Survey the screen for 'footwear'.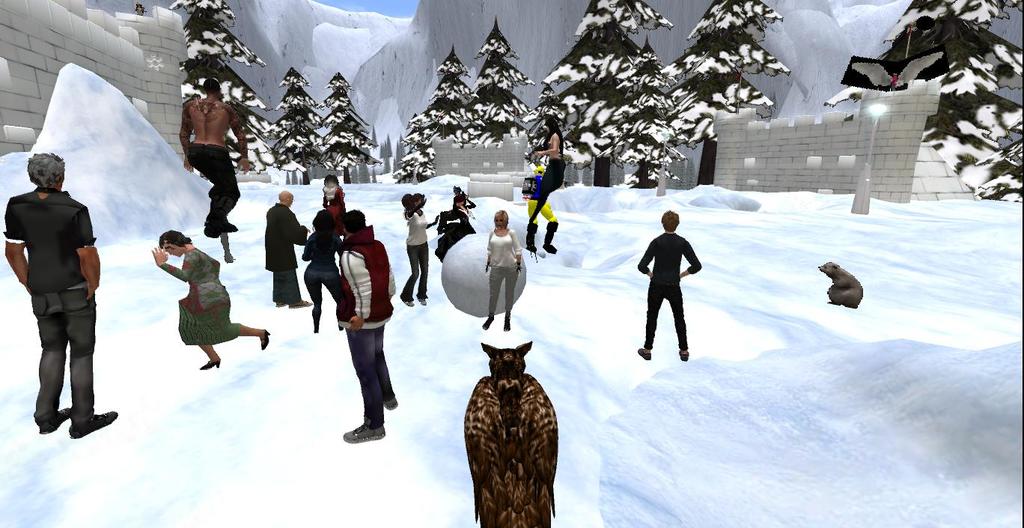
Survey found: left=374, top=392, right=400, bottom=407.
